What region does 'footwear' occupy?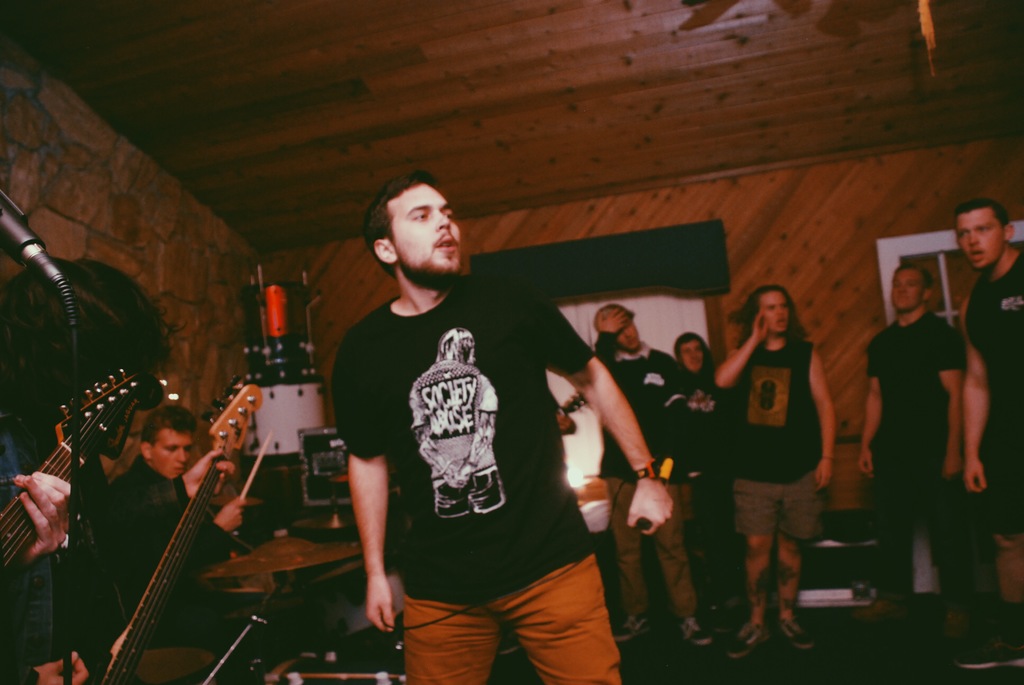
bbox=(959, 635, 1009, 673).
